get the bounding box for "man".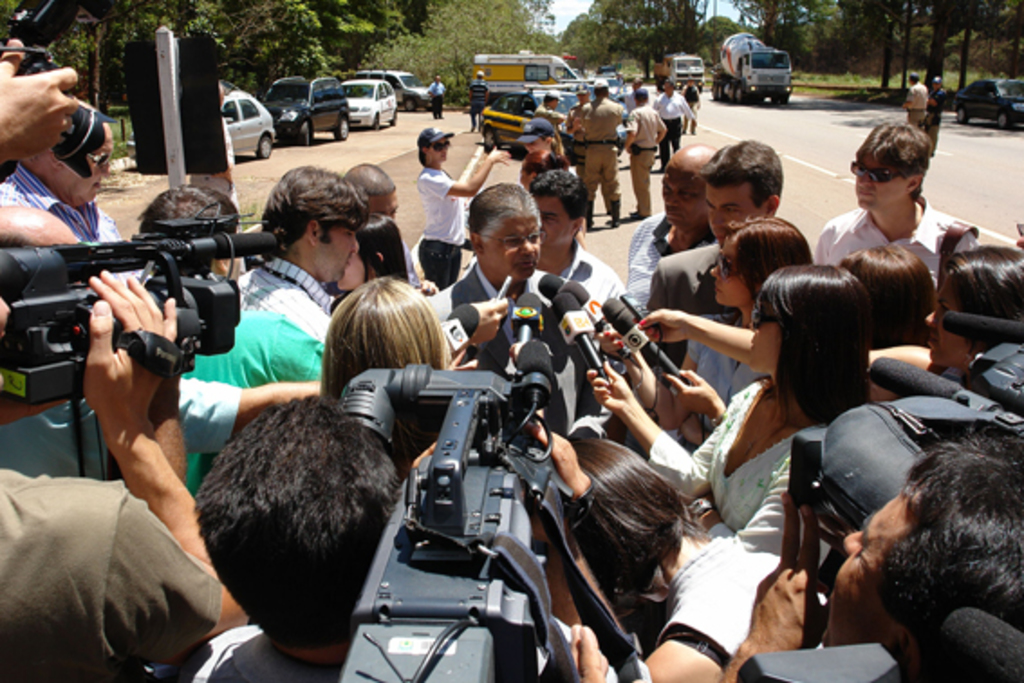
(721, 439, 1022, 678).
